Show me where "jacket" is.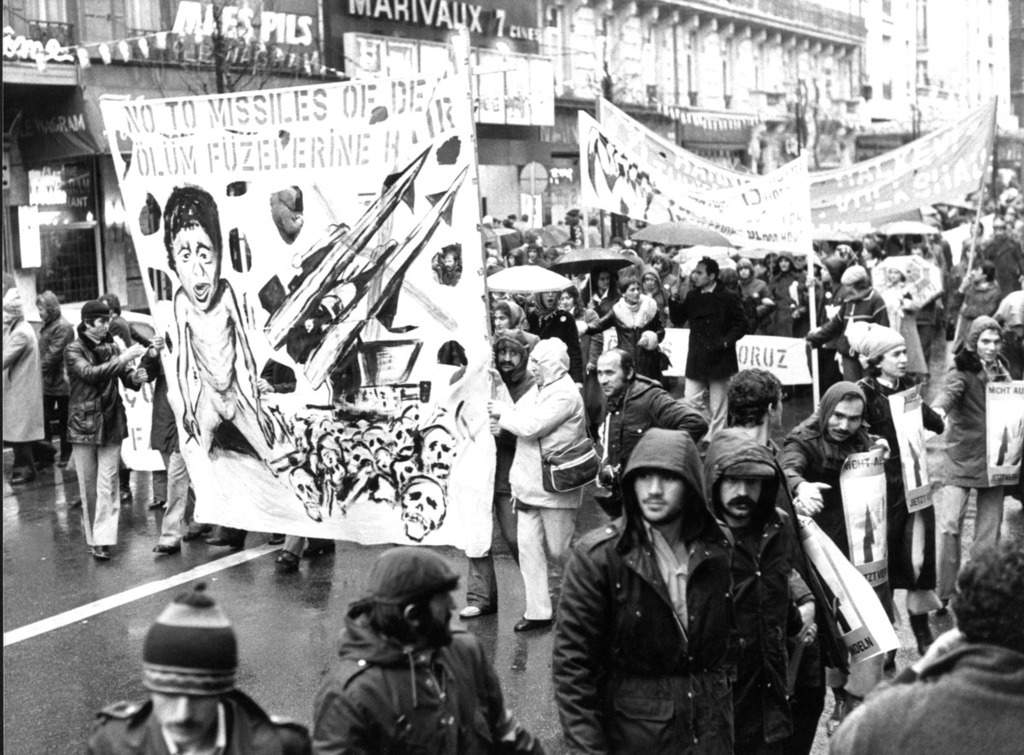
"jacket" is at 82,691,308,754.
